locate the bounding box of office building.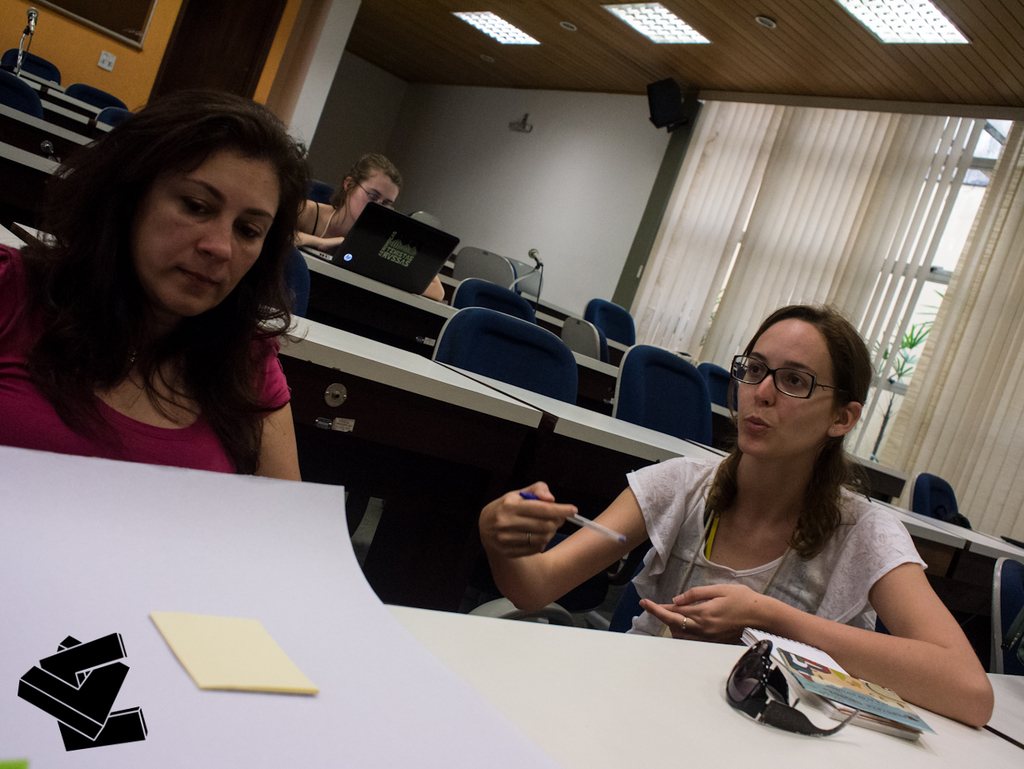
Bounding box: detection(142, 62, 1023, 768).
